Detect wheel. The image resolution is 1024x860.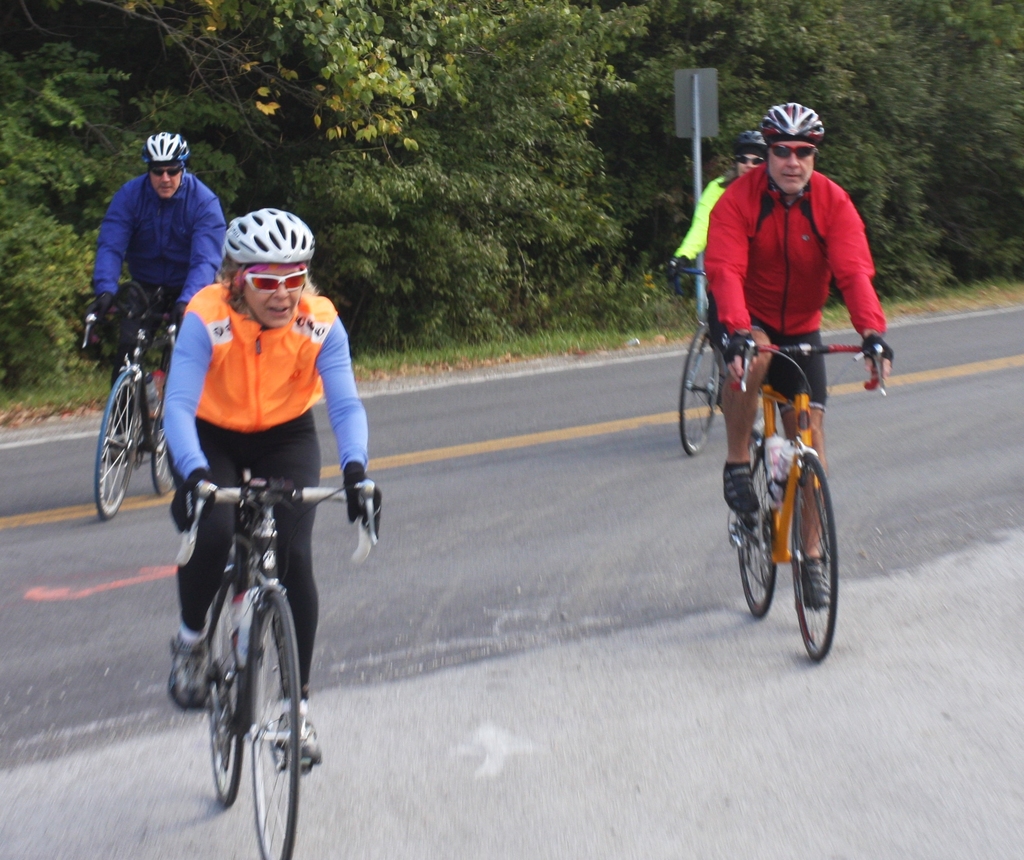
<bbox>247, 595, 301, 859</bbox>.
